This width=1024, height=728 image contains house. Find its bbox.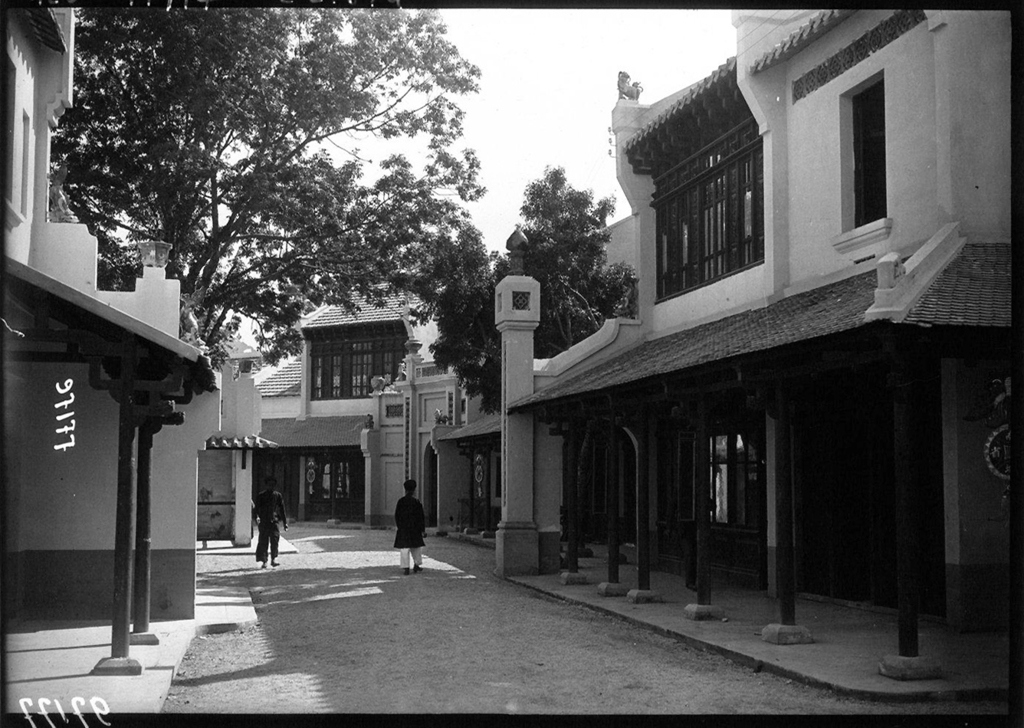
0 5 222 620.
